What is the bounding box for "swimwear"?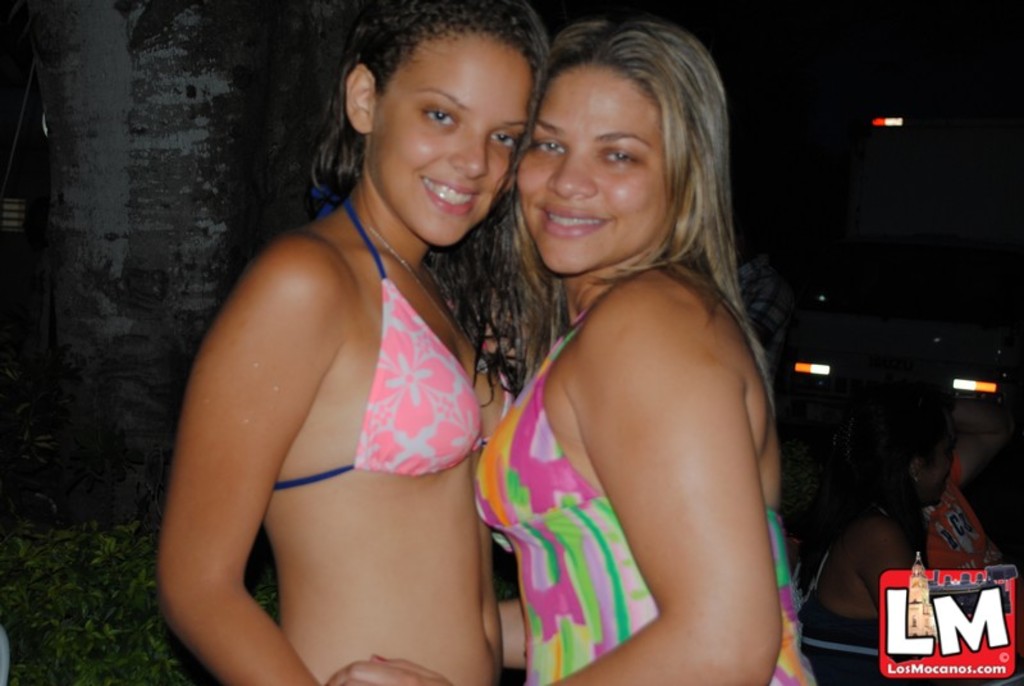
(left=273, top=186, right=515, bottom=488).
